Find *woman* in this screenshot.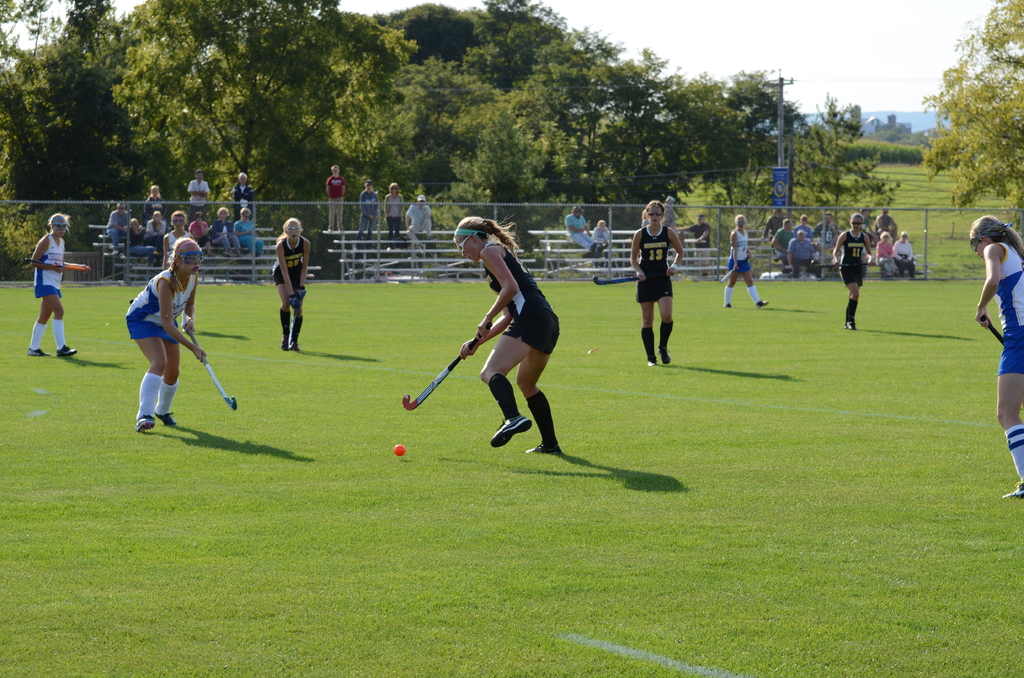
The bounding box for *woman* is rect(966, 216, 1023, 499).
